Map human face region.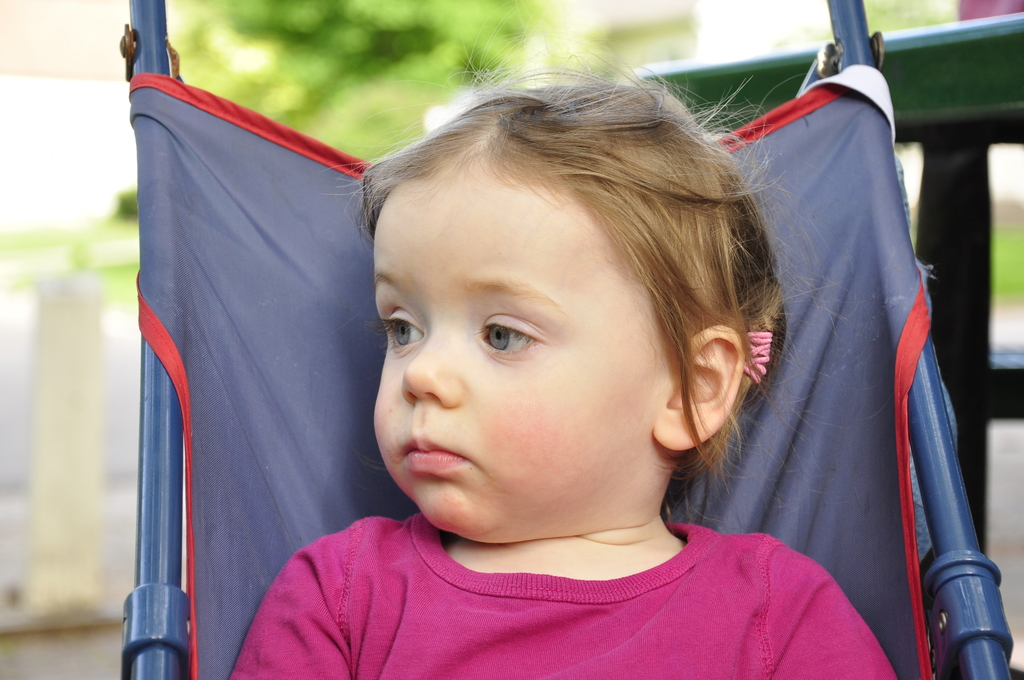
Mapped to (369,161,636,540).
